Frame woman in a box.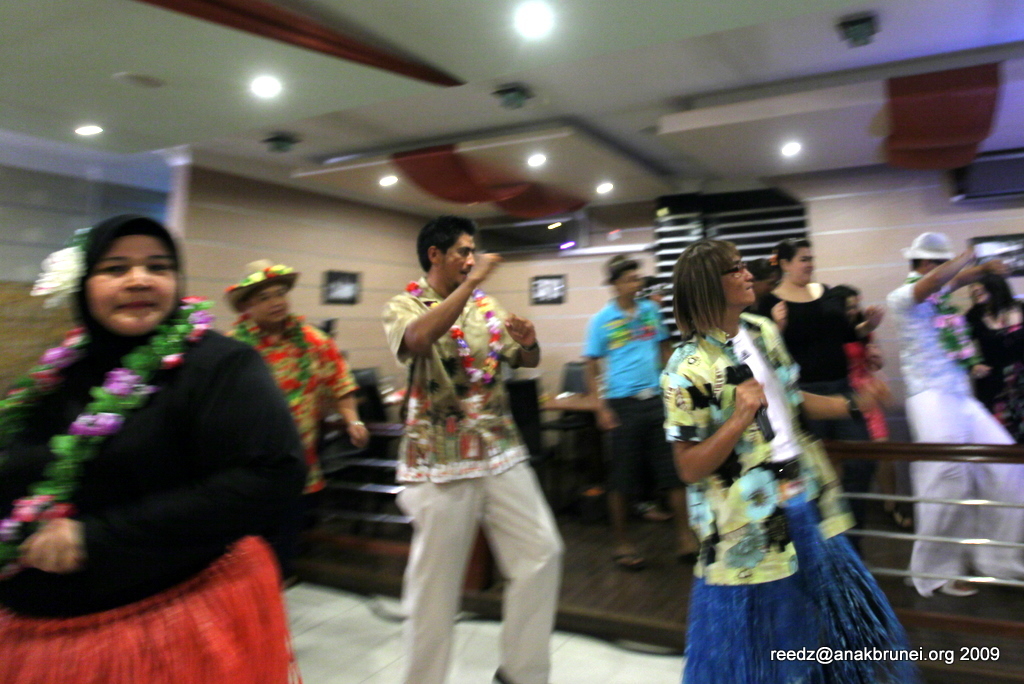
pyautogui.locateOnScreen(663, 235, 924, 683).
